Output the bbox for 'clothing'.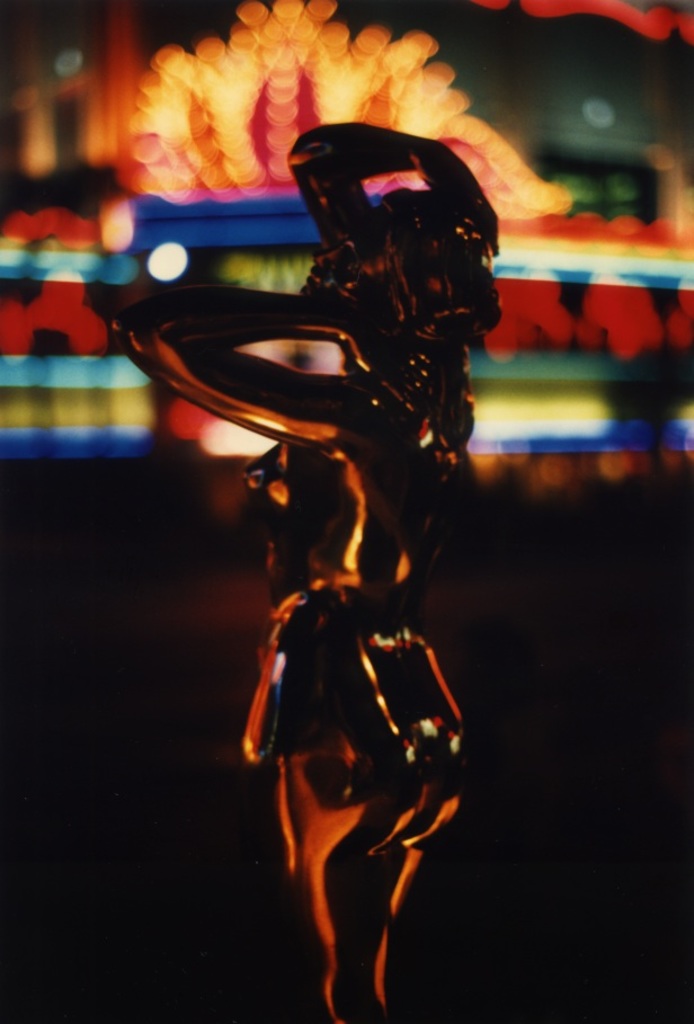
box=[235, 444, 470, 774].
